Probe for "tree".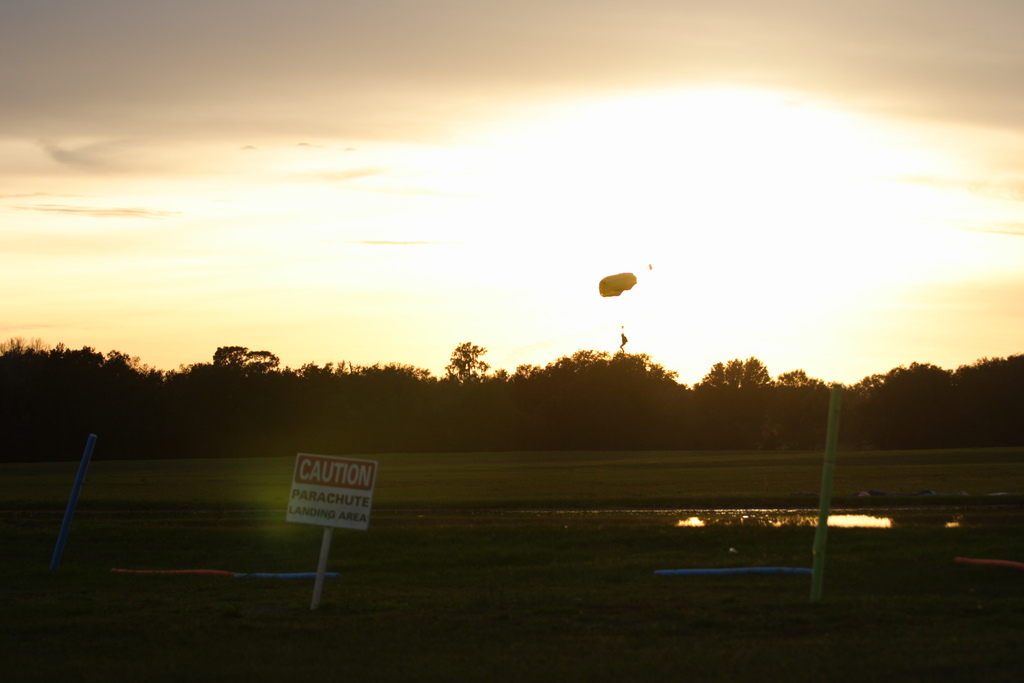
Probe result: pyautogui.locateOnScreen(952, 349, 1023, 377).
